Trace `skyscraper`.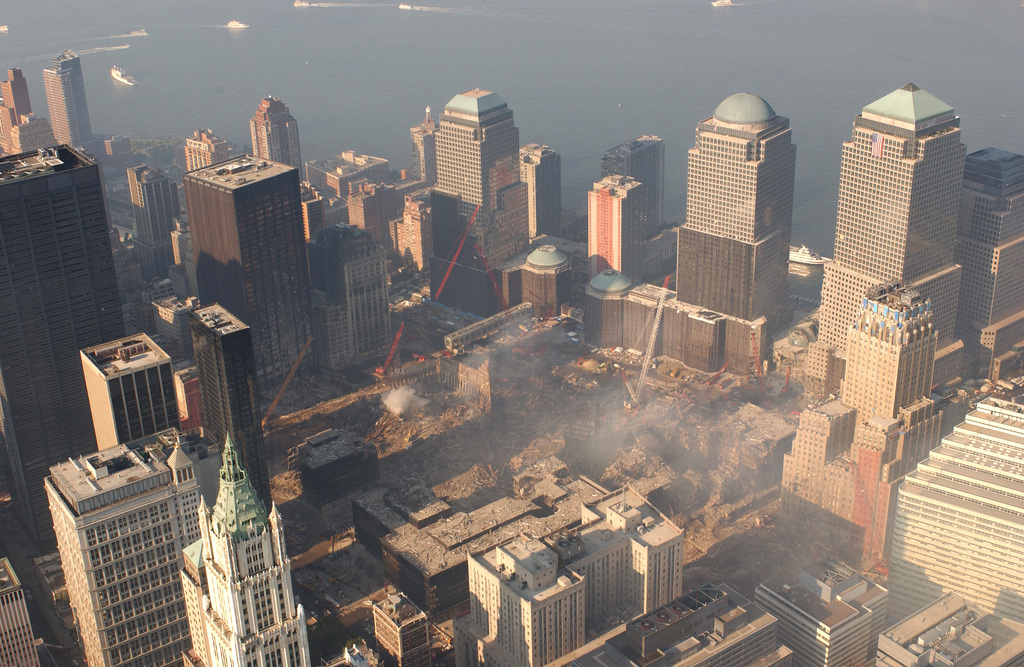
Traced to bbox=(180, 157, 316, 377).
